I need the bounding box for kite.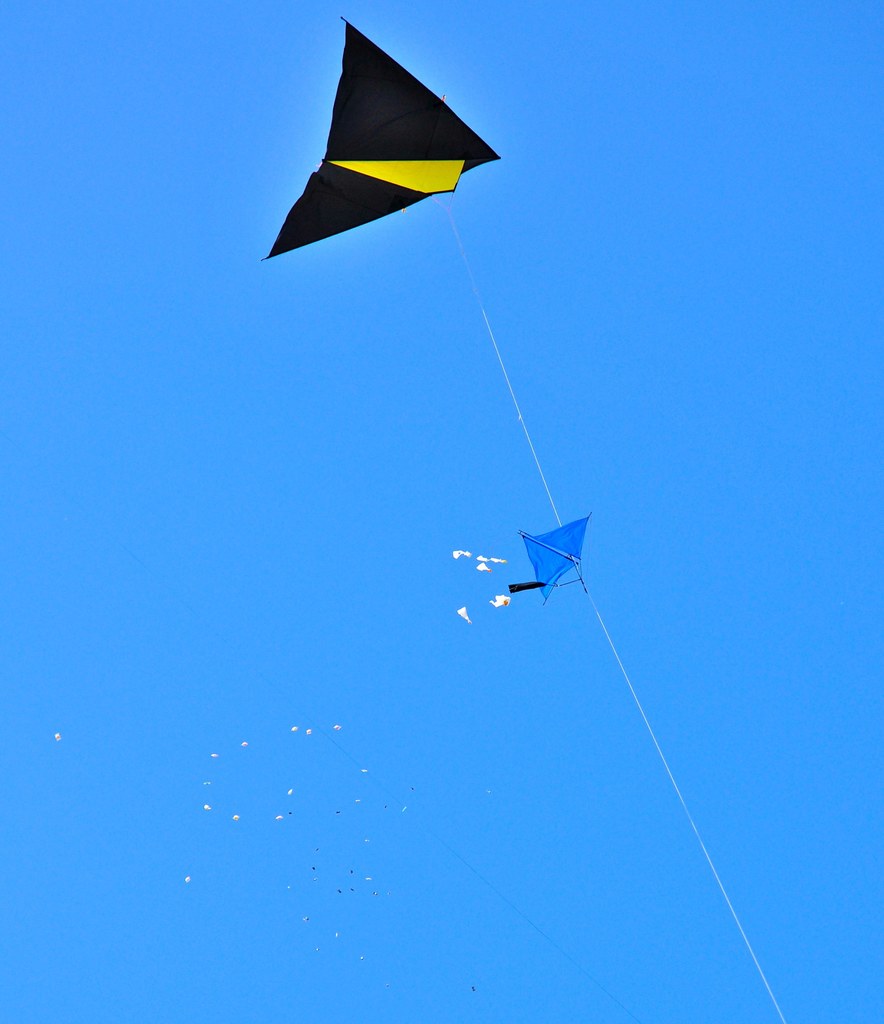
Here it is: x1=504 y1=511 x2=591 y2=609.
